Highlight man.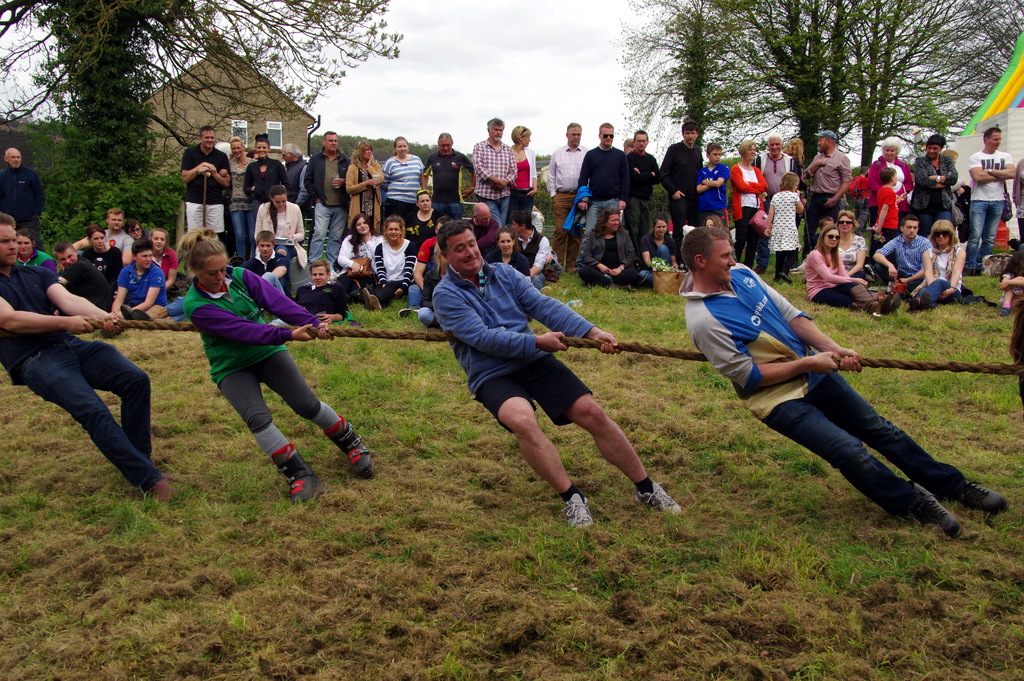
Highlighted region: [396,217,451,321].
